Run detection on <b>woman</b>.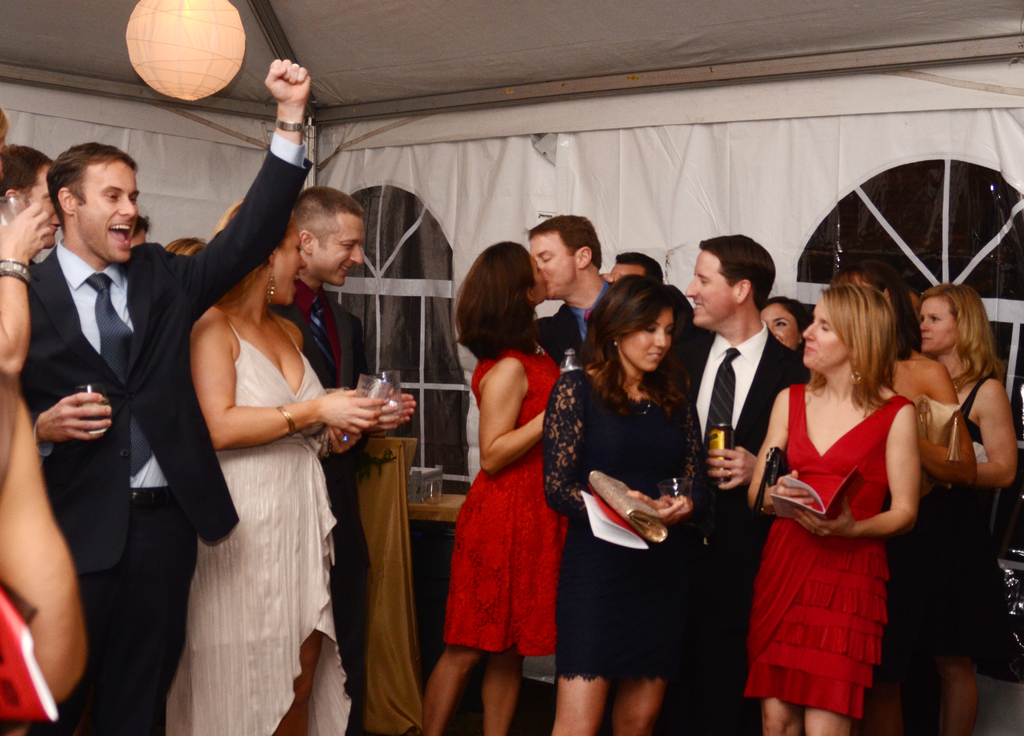
Result: region(742, 284, 913, 735).
